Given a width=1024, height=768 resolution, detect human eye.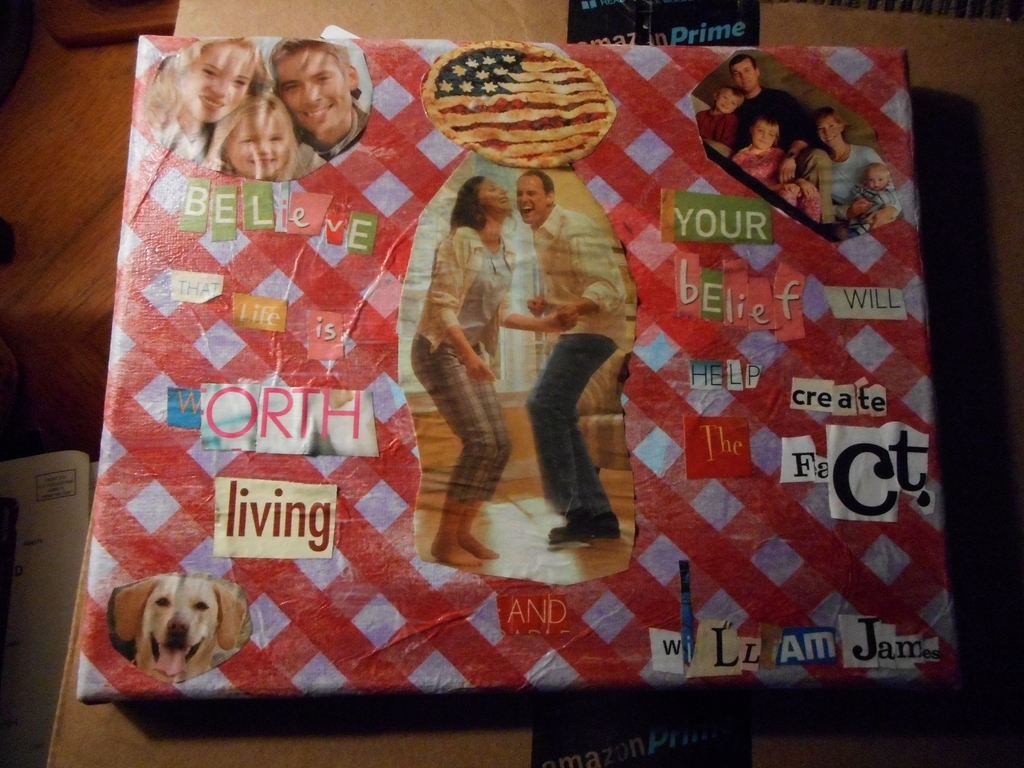
detection(767, 131, 778, 138).
